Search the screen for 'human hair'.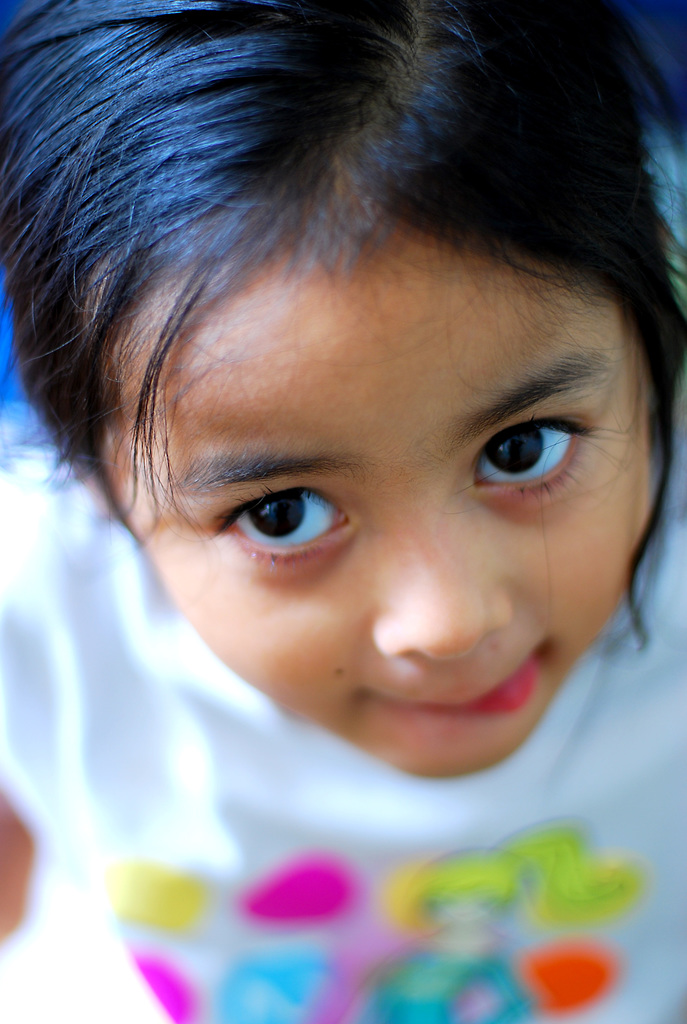
Found at 0, 0, 686, 671.
